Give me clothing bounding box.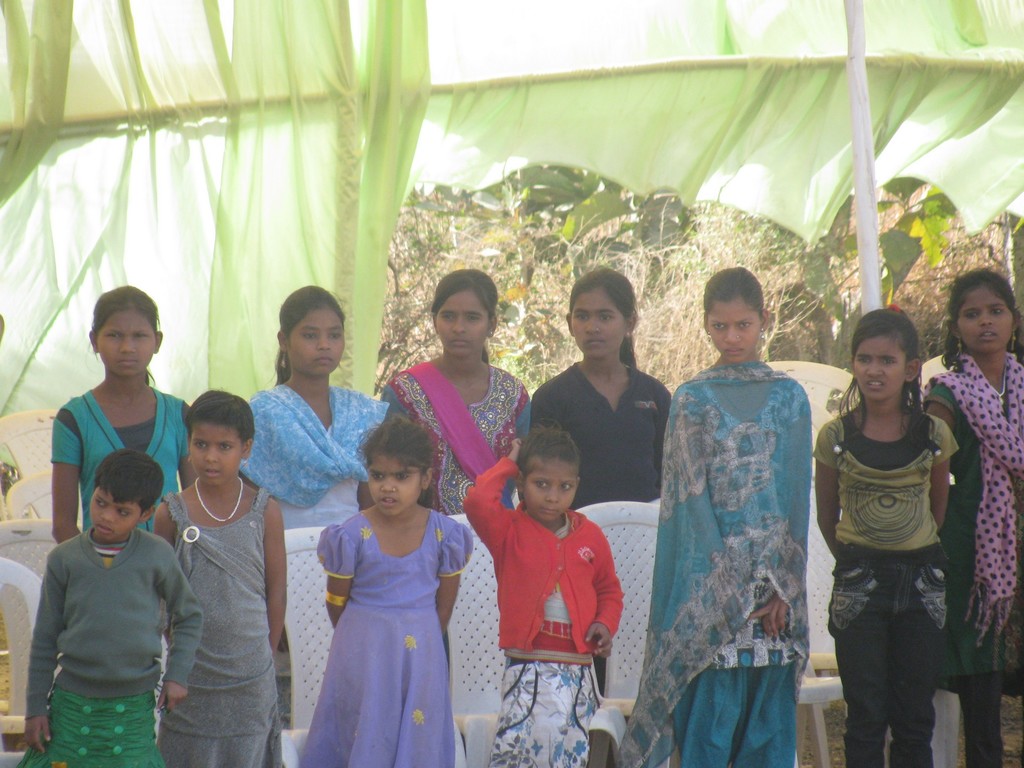
bbox(910, 343, 1023, 767).
